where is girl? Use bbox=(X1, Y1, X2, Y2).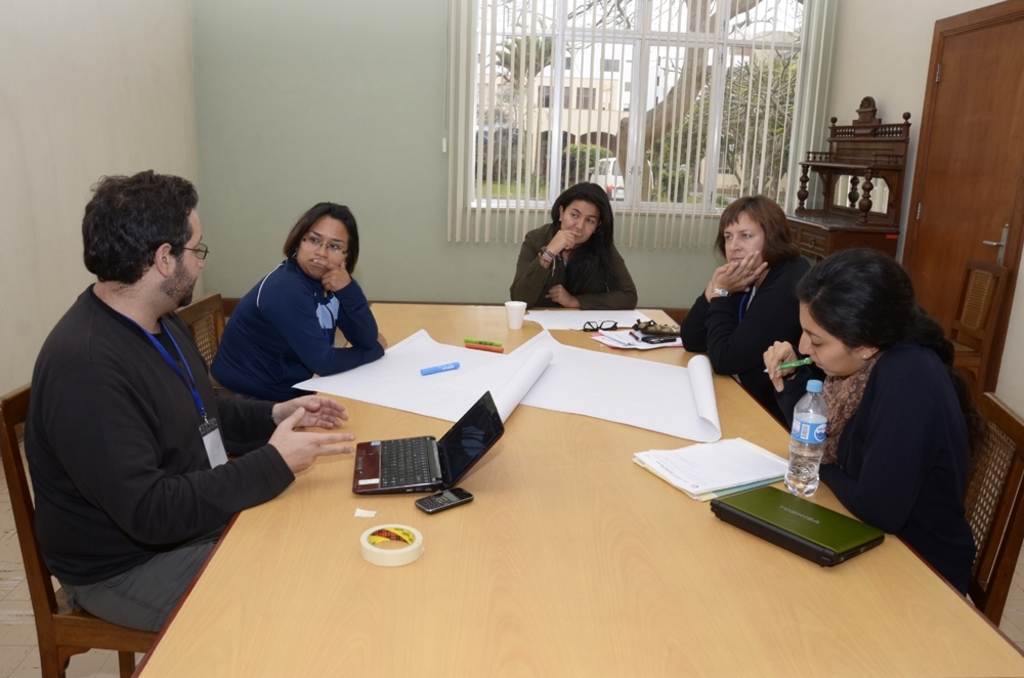
bbox=(762, 240, 990, 602).
